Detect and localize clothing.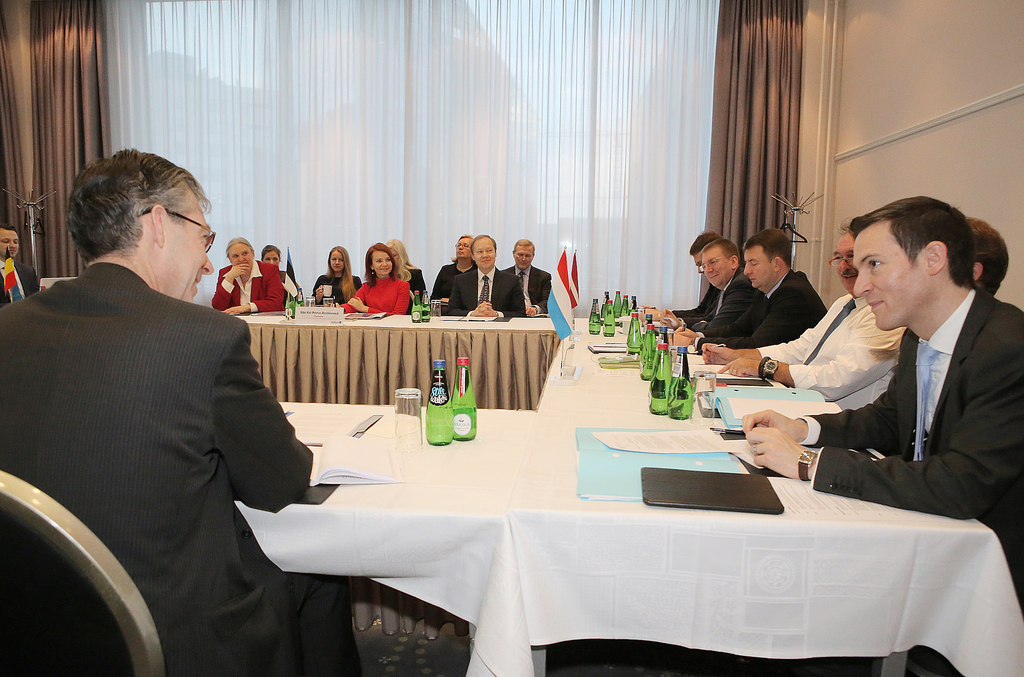
Localized at select_region(450, 263, 529, 314).
